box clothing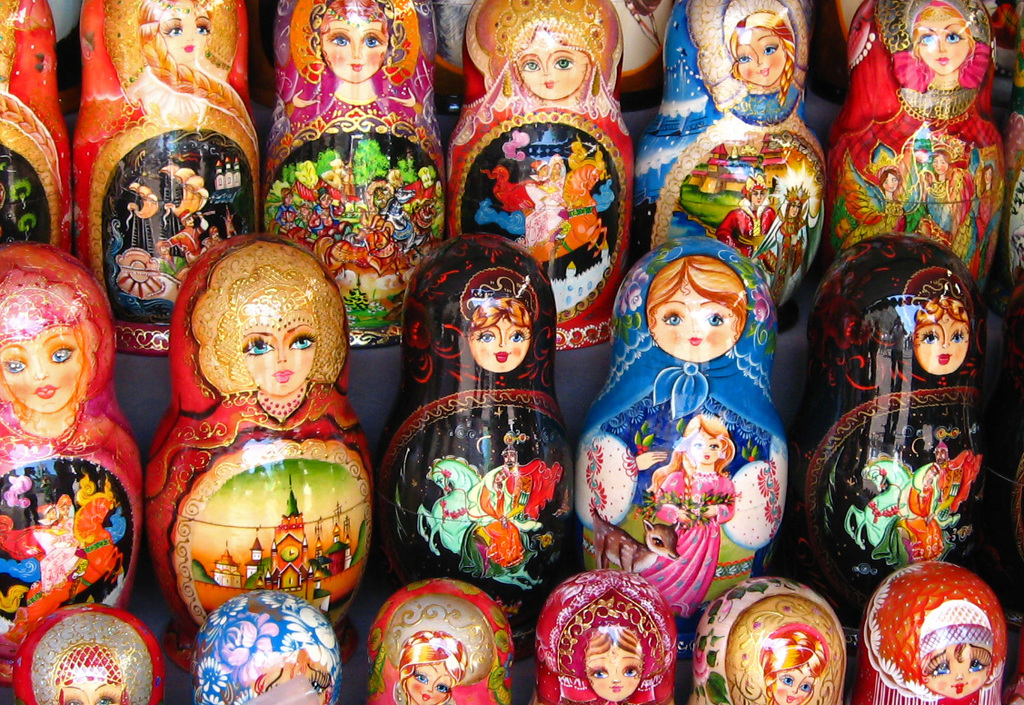
969, 151, 1008, 259
